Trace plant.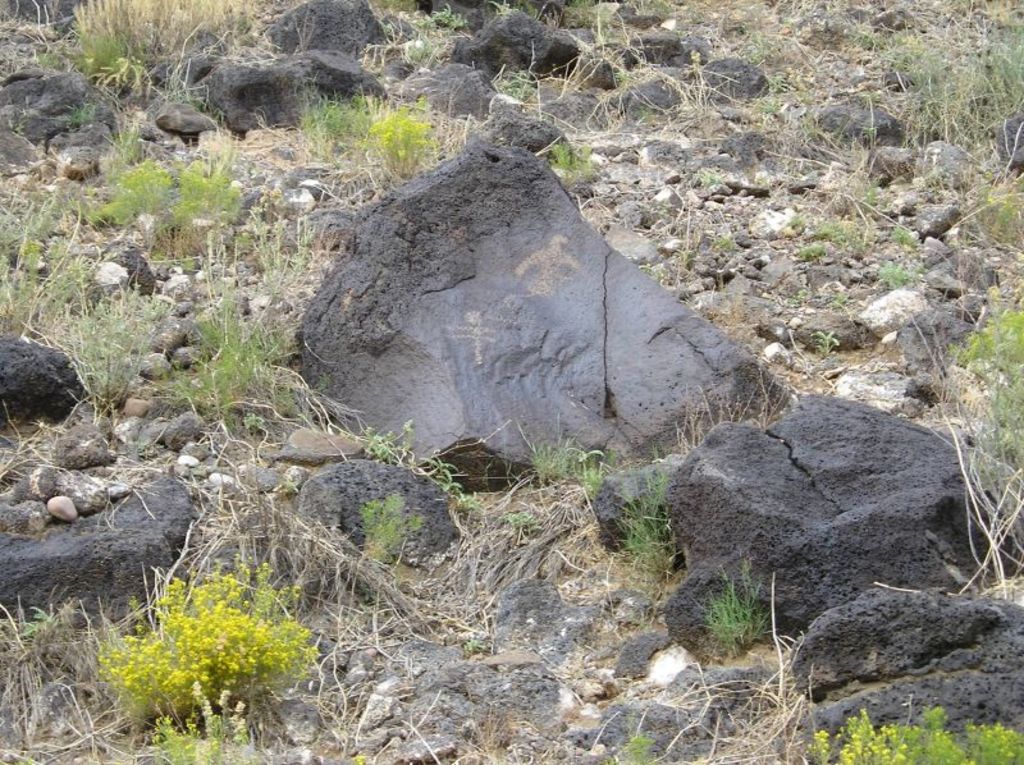
Traced to <bbox>0, 183, 100, 336</bbox>.
